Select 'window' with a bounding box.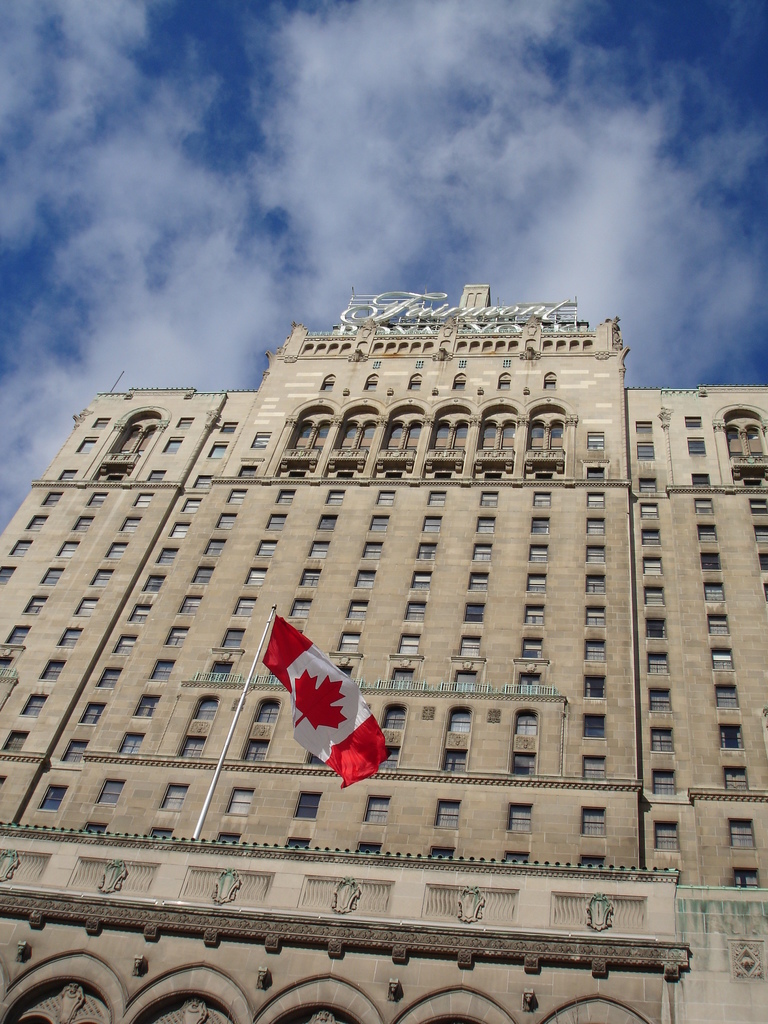
rect(506, 805, 534, 835).
